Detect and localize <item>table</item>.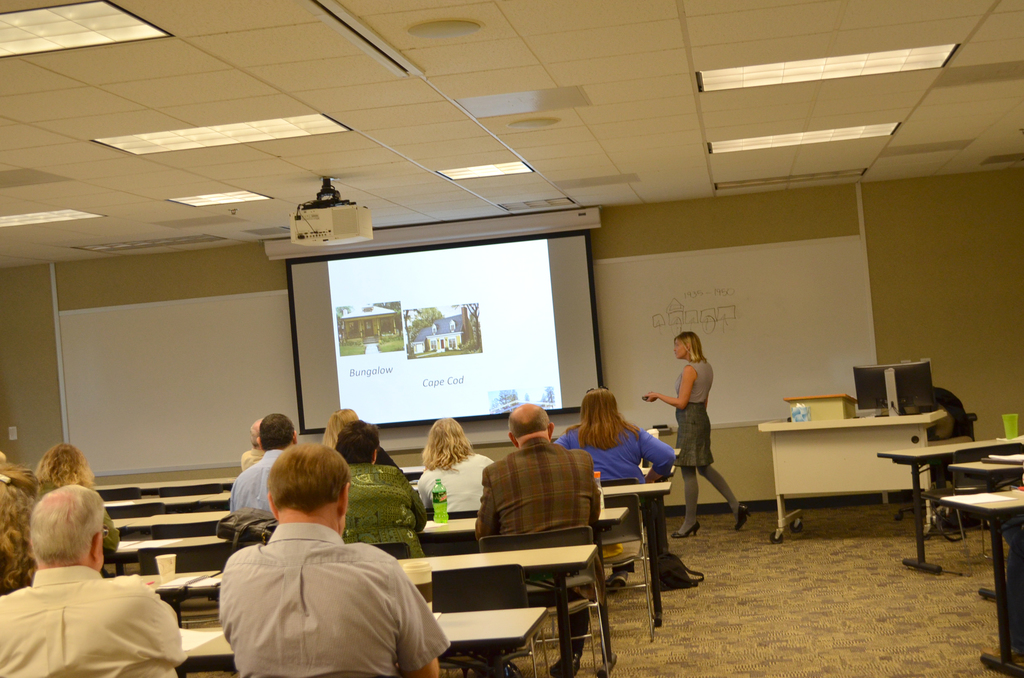
Localized at l=754, t=389, r=954, b=546.
